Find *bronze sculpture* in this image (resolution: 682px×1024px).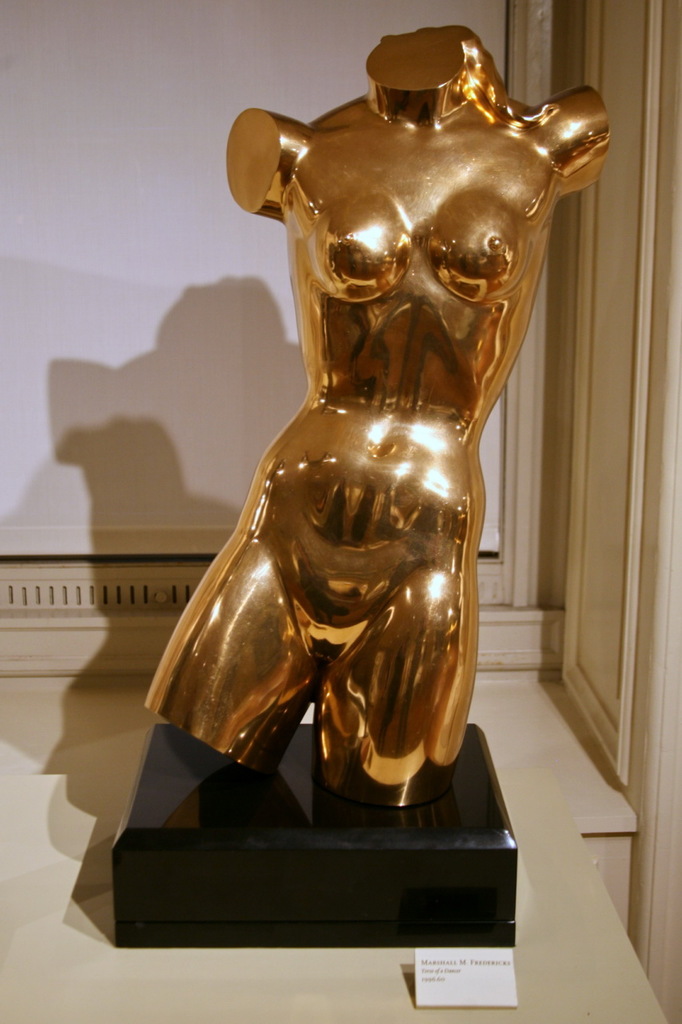
BBox(139, 28, 612, 809).
